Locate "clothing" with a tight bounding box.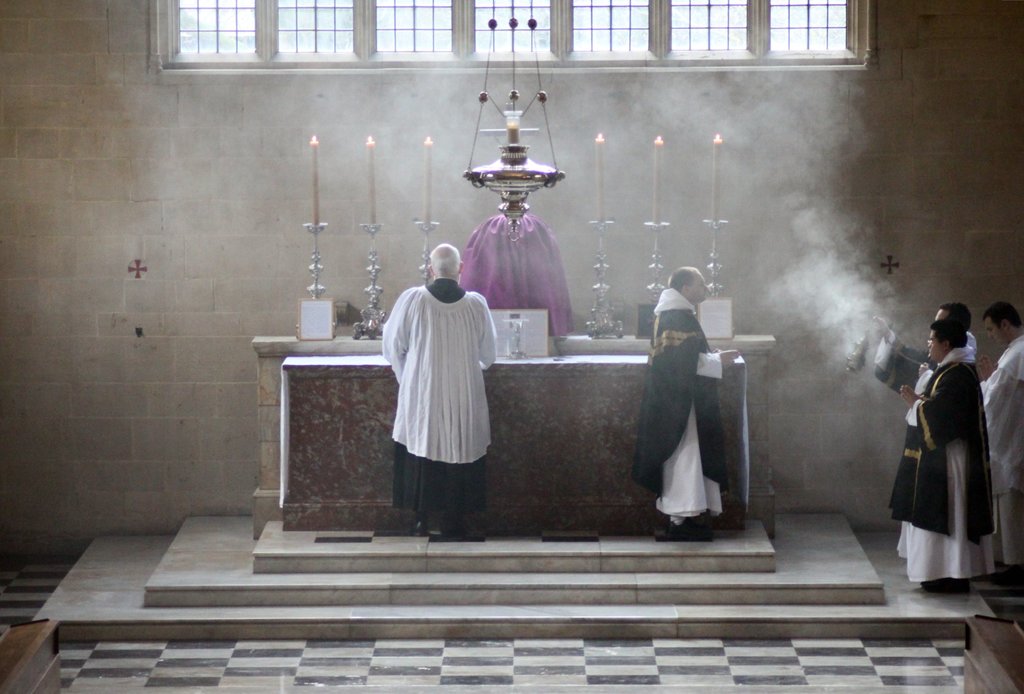
(left=983, top=322, right=1023, bottom=561).
